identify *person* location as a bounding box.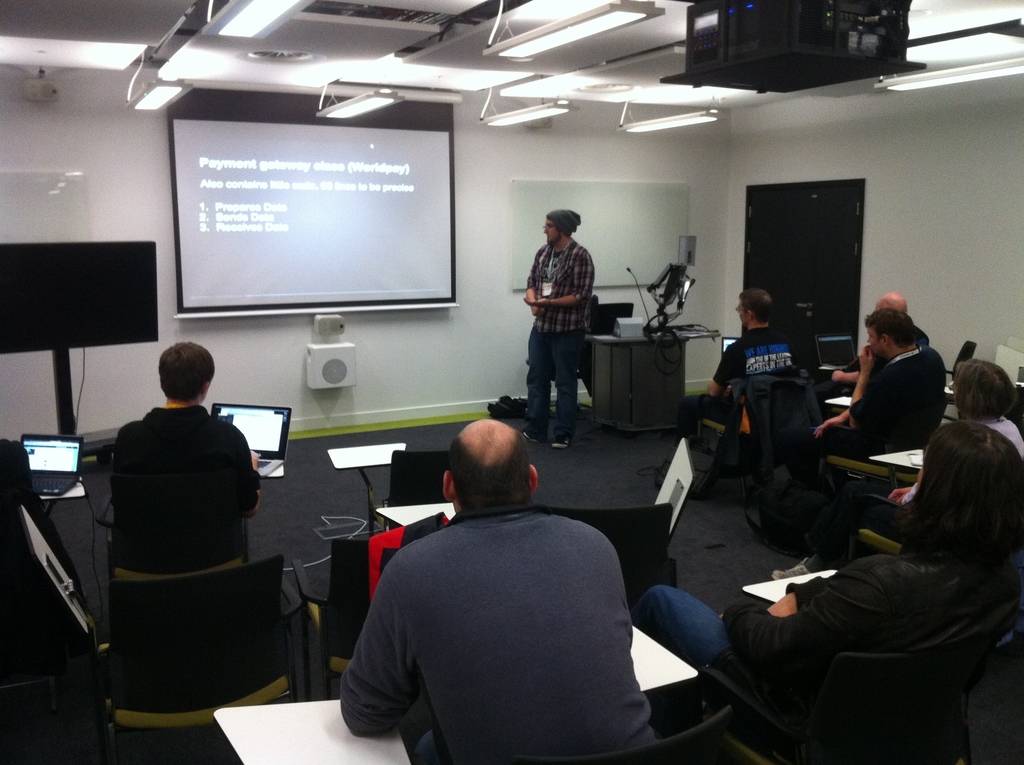
<region>335, 421, 653, 764</region>.
